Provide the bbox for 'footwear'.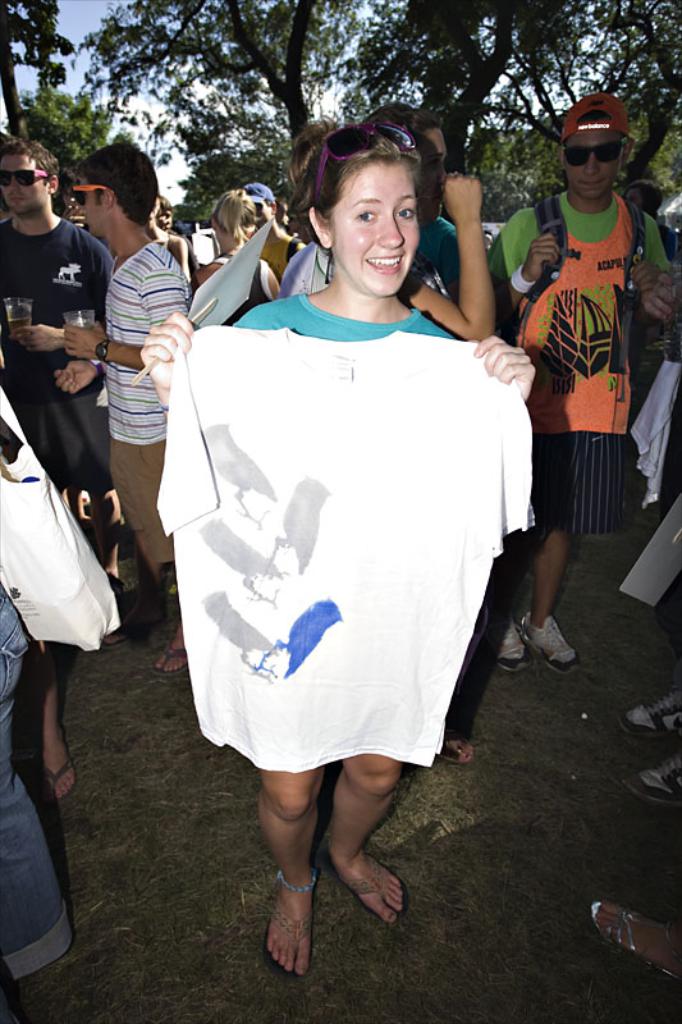
519/612/592/677.
